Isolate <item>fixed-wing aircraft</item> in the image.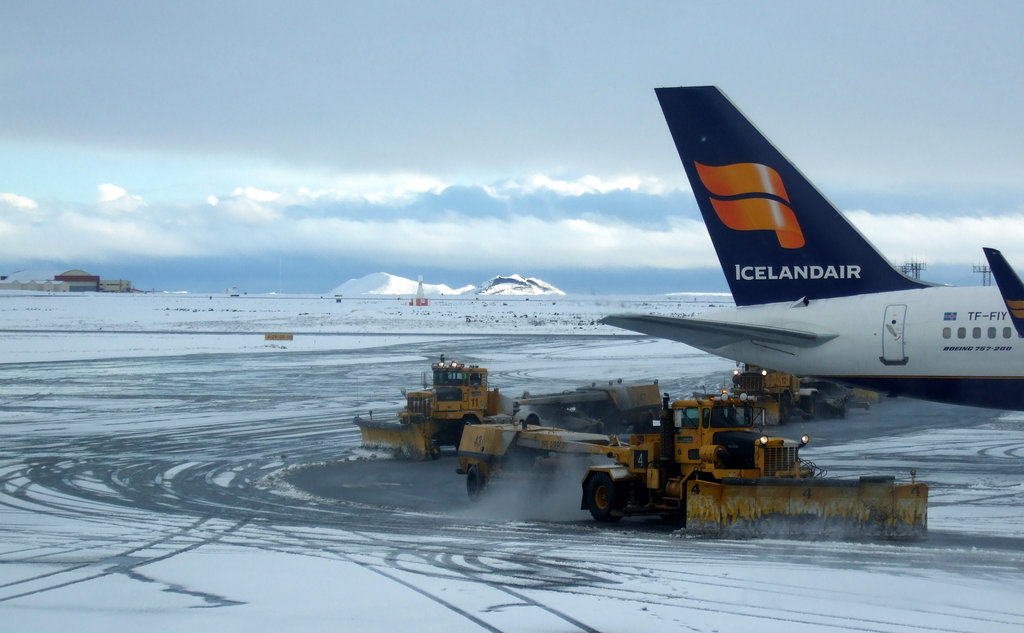
Isolated region: [x1=596, y1=80, x2=1023, y2=407].
